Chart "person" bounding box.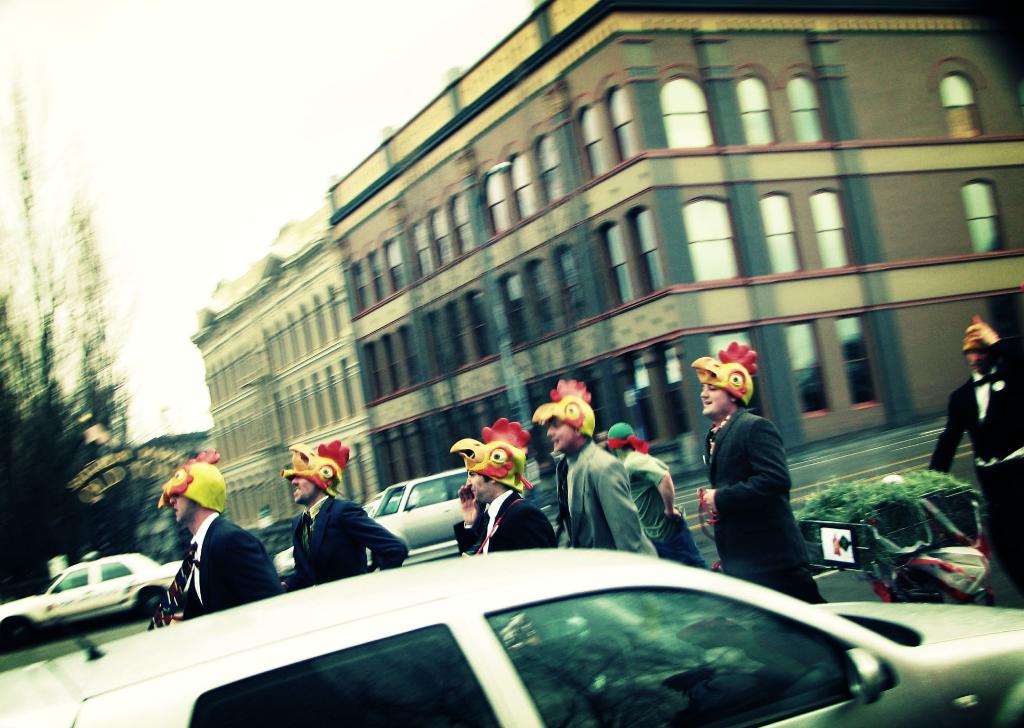
Charted: <region>150, 450, 282, 626</region>.
